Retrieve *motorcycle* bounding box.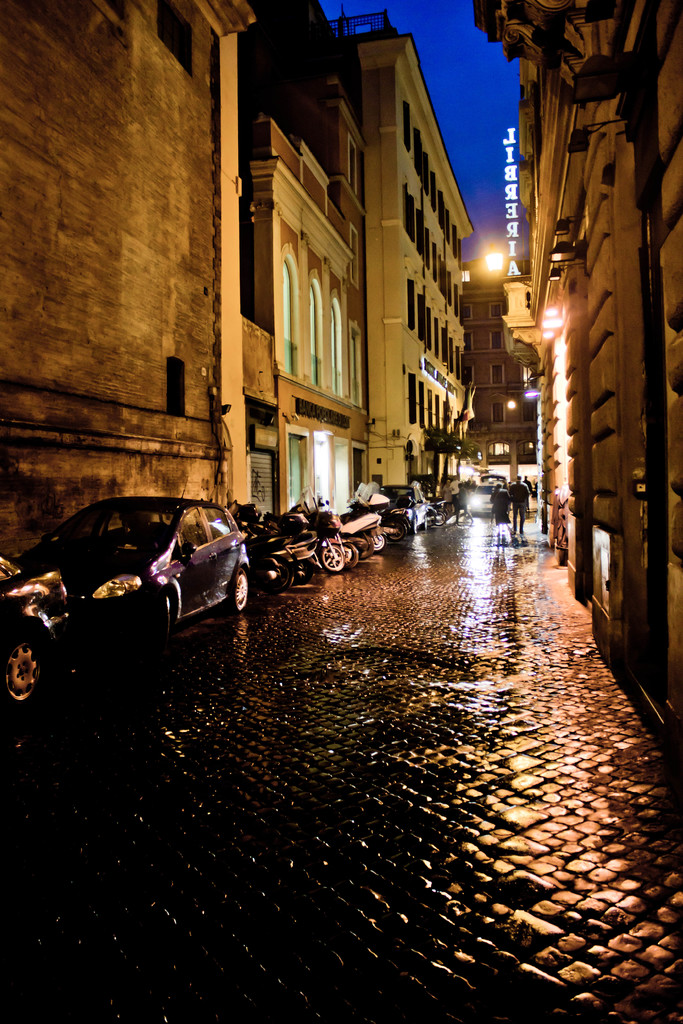
Bounding box: bbox(245, 504, 343, 572).
